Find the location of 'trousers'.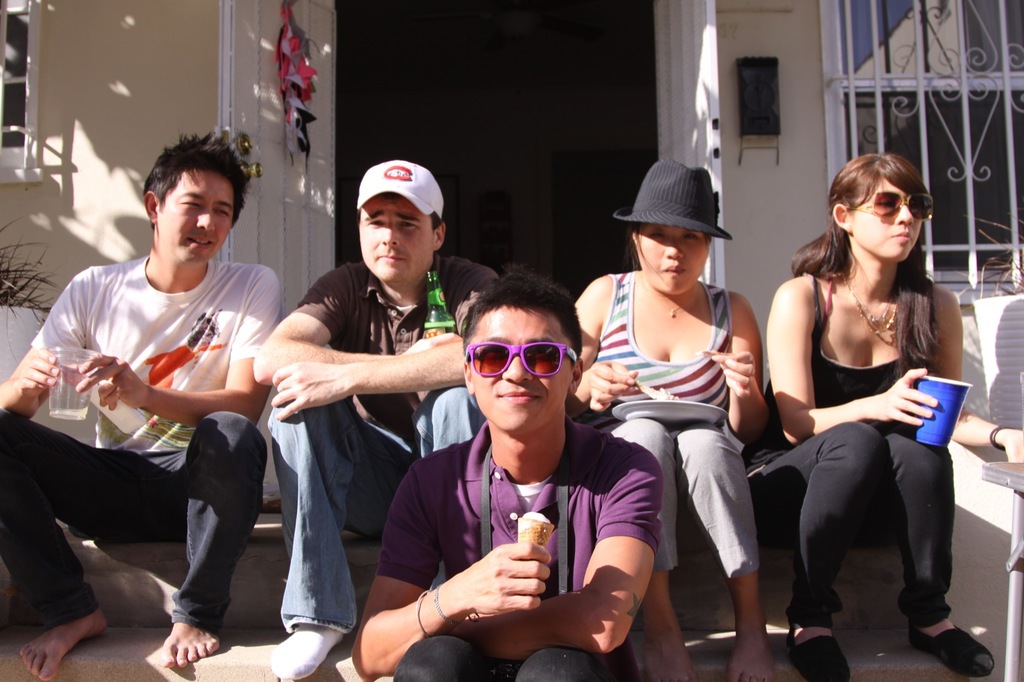
Location: 388, 632, 610, 681.
